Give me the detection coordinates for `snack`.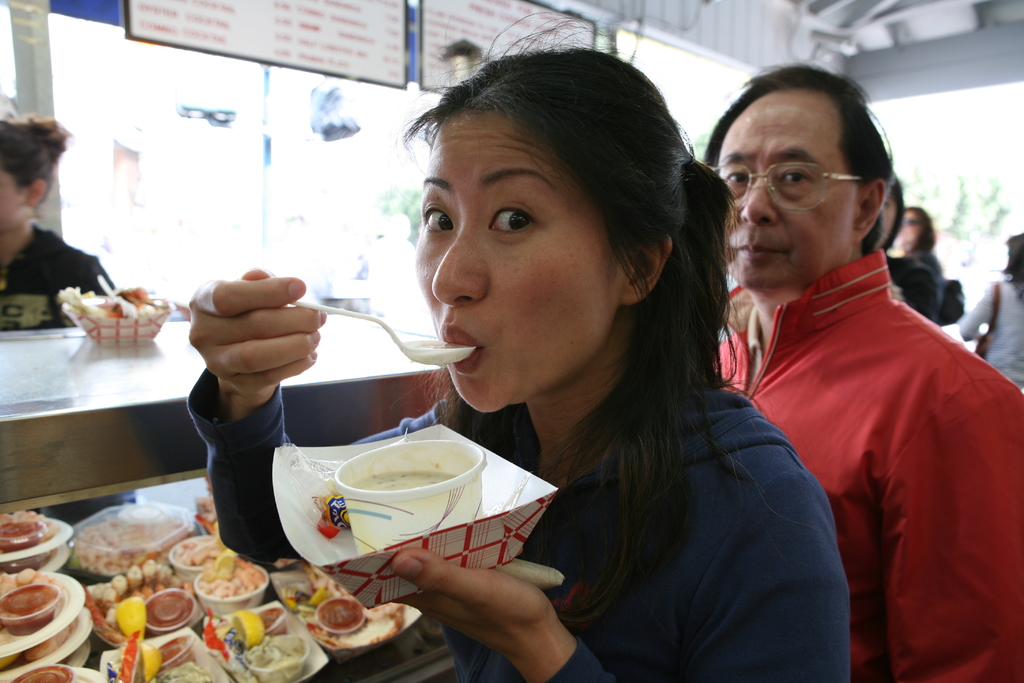
select_region(80, 570, 198, 648).
